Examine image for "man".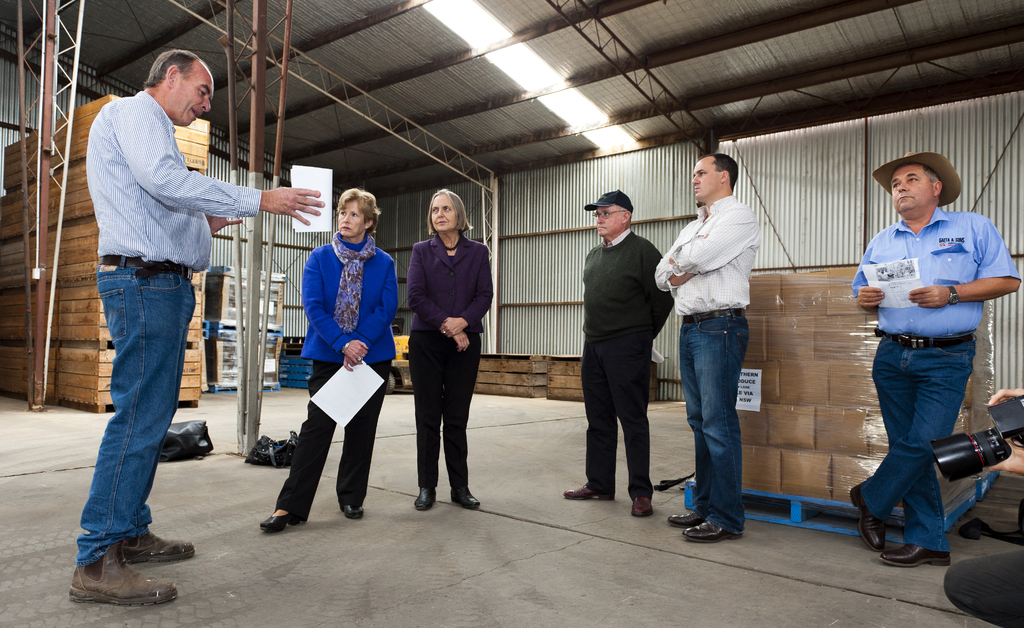
Examination result: [left=652, top=152, right=763, bottom=545].
